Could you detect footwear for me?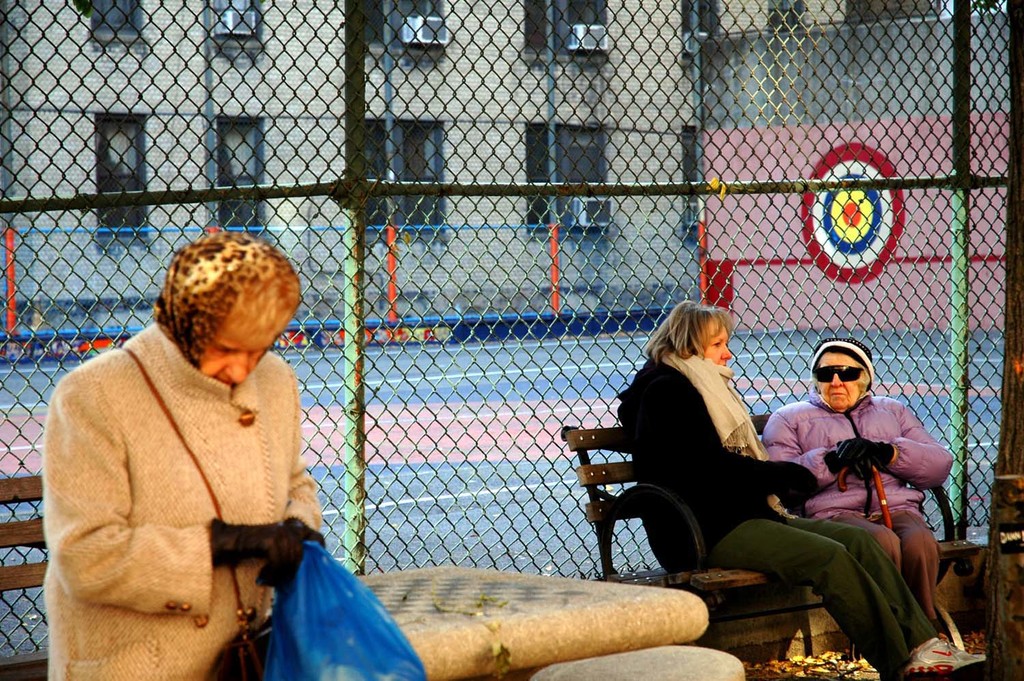
Detection result: box=[911, 639, 982, 680].
